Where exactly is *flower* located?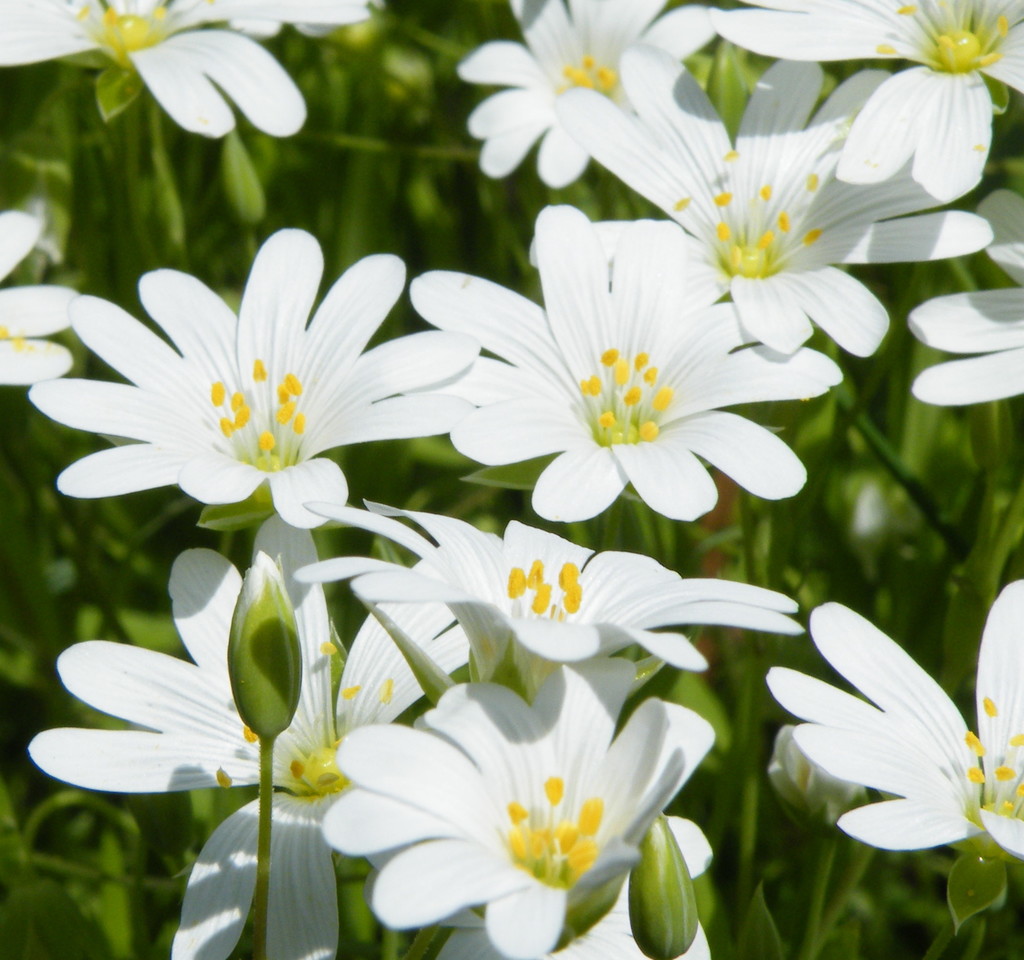
Its bounding box is 29:514:477:959.
